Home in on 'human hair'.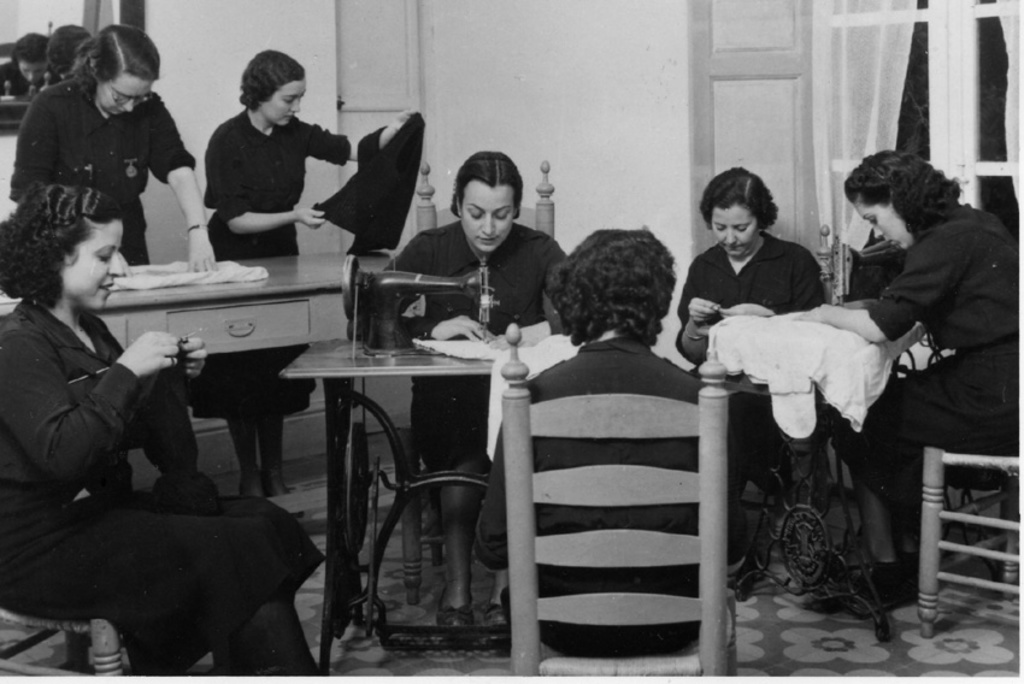
Homed in at crop(64, 17, 166, 89).
